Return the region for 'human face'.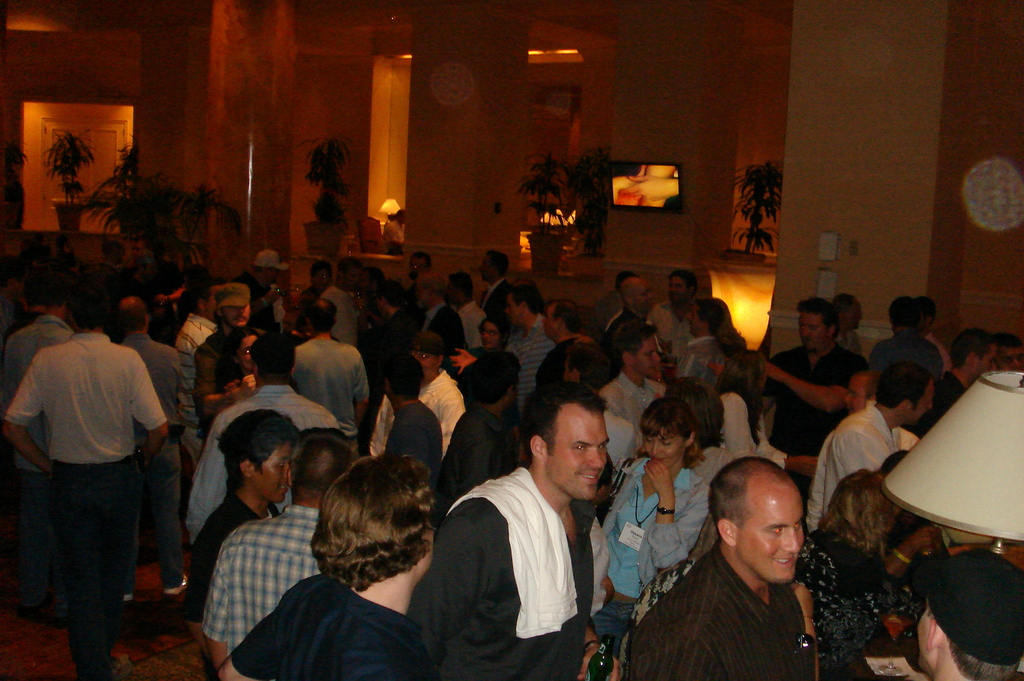
left=408, top=255, right=428, bottom=279.
